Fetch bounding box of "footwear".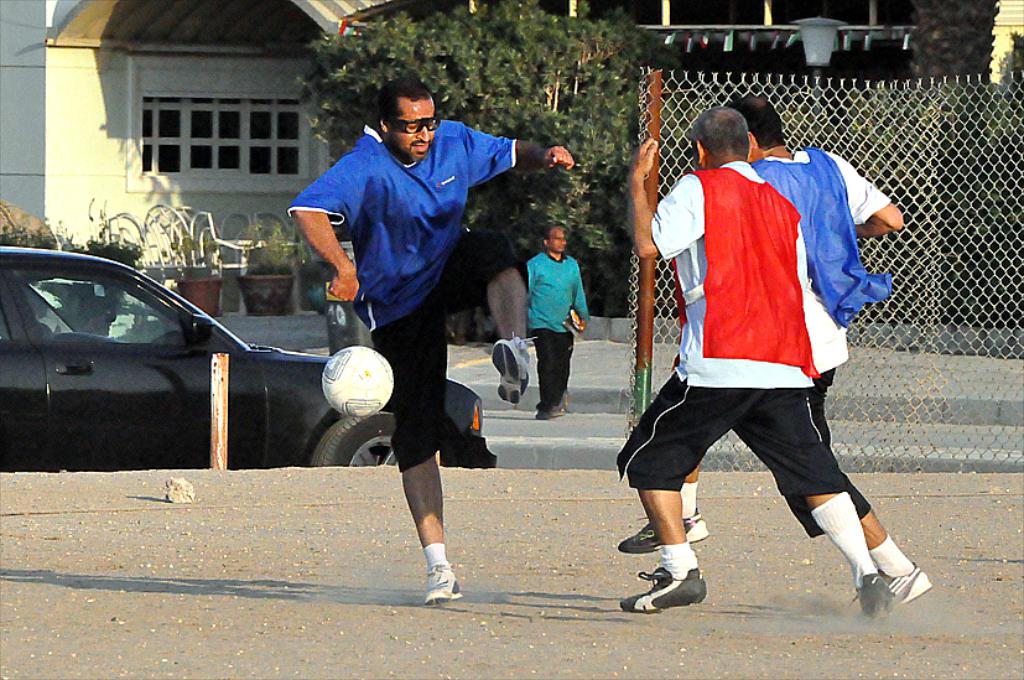
Bbox: BBox(852, 575, 900, 632).
